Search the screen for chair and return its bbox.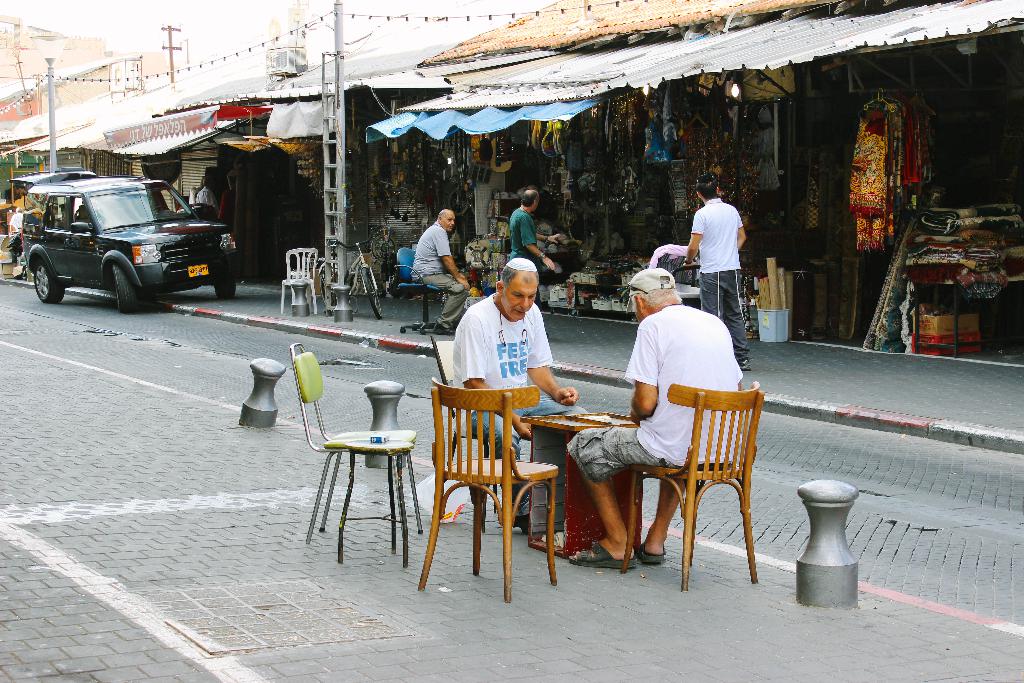
Found: select_region(430, 381, 552, 602).
